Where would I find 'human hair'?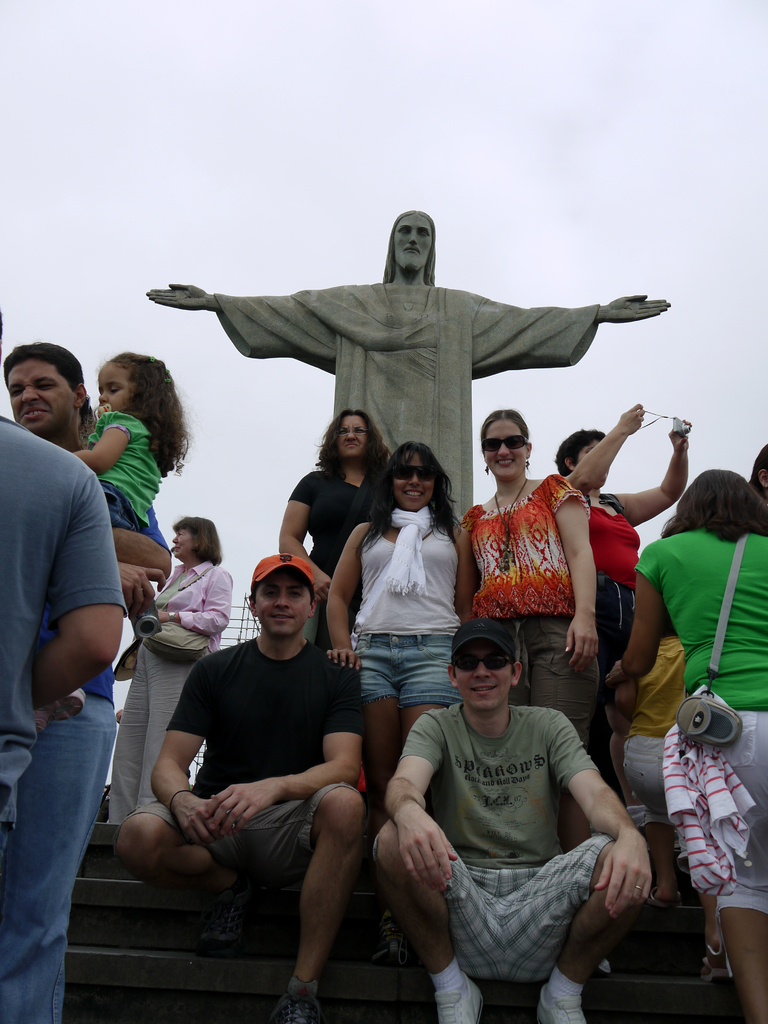
At (111,359,195,471).
